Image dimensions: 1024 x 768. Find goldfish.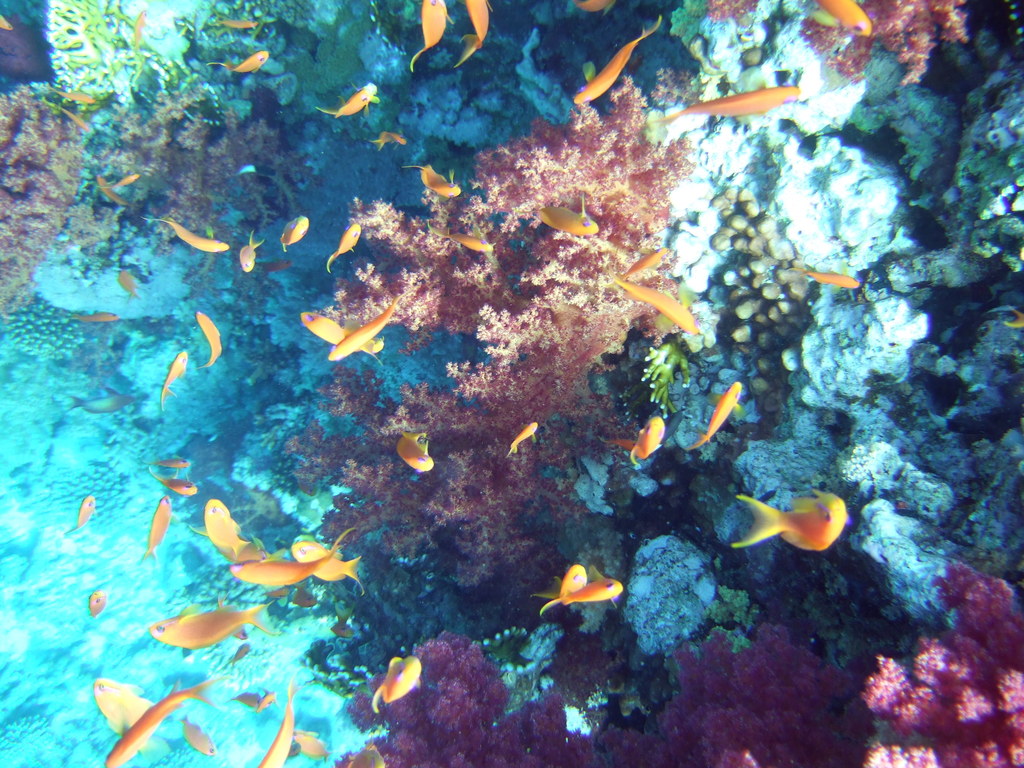
BBox(95, 677, 155, 734).
